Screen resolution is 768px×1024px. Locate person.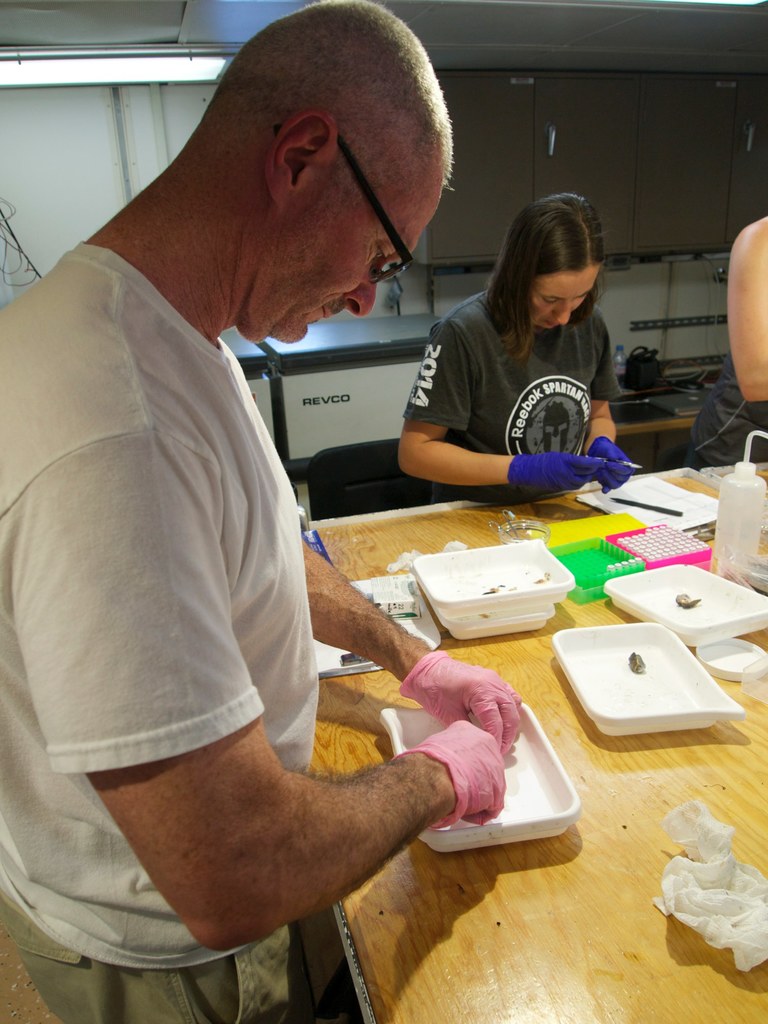
(0,1,522,1023).
